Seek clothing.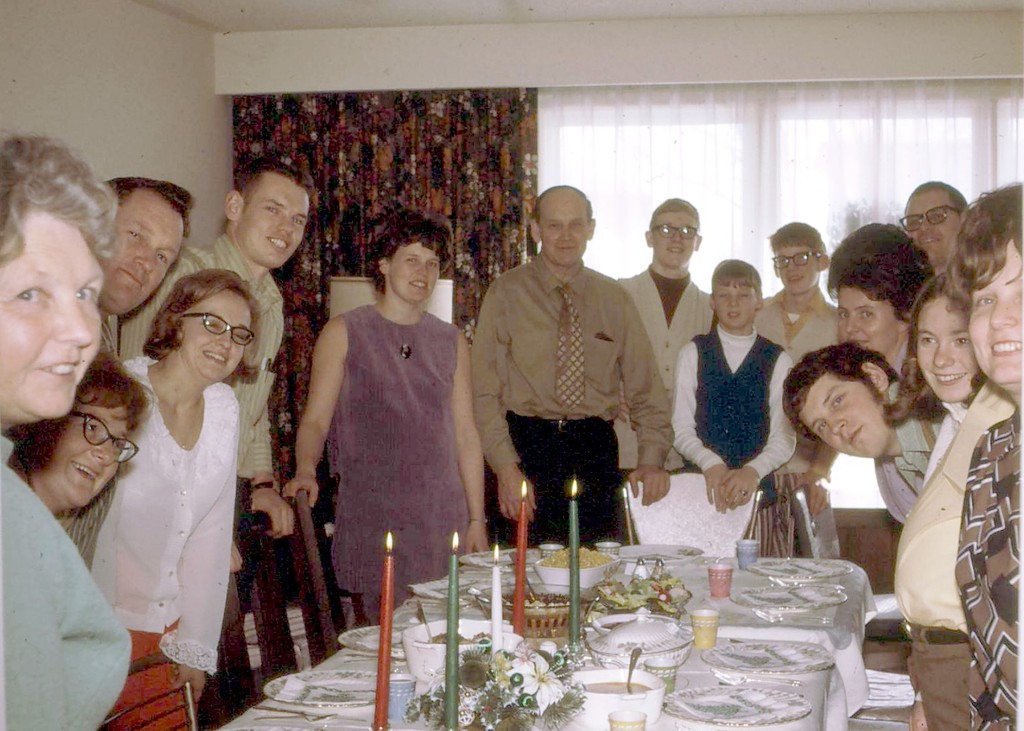
{"left": 80, "top": 359, "right": 229, "bottom": 728}.
